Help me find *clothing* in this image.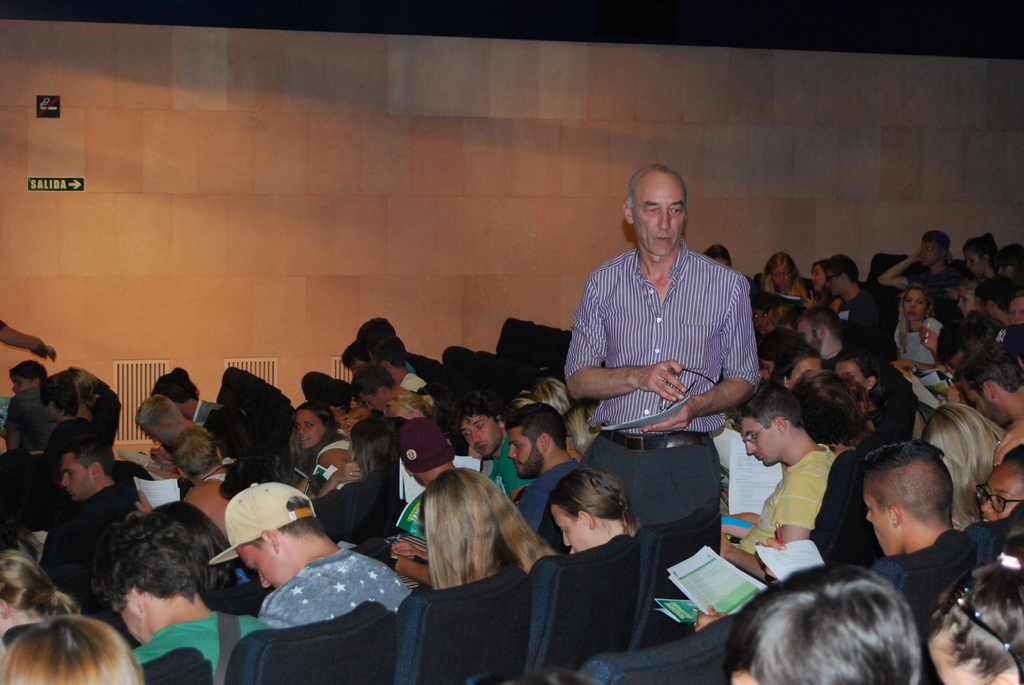
Found it: 733 435 838 557.
